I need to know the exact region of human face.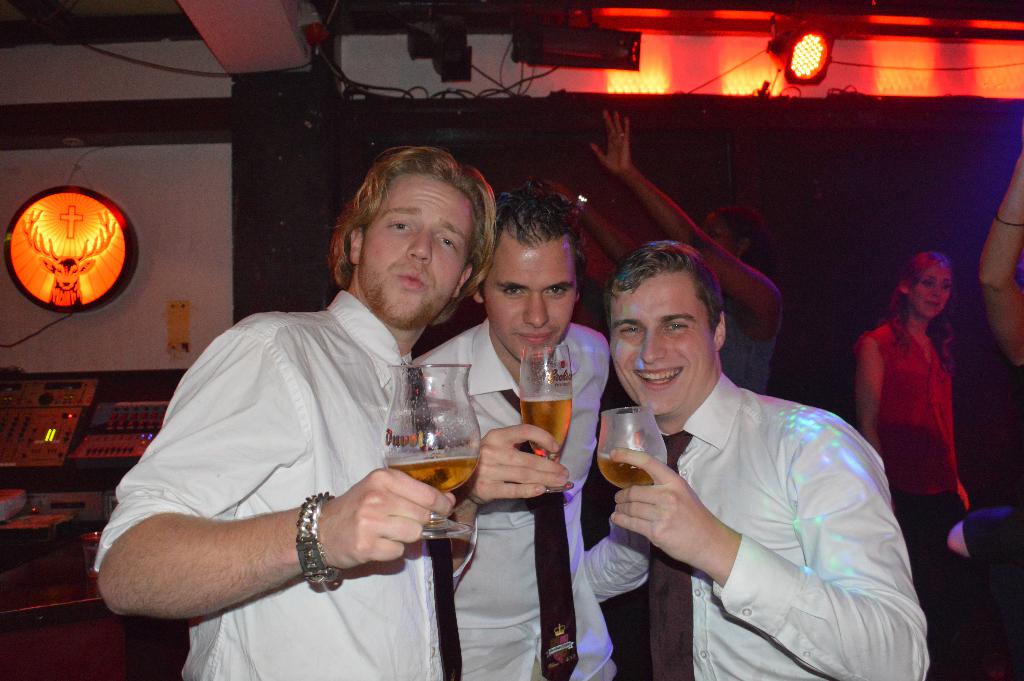
Region: pyautogui.locateOnScreen(363, 175, 468, 330).
